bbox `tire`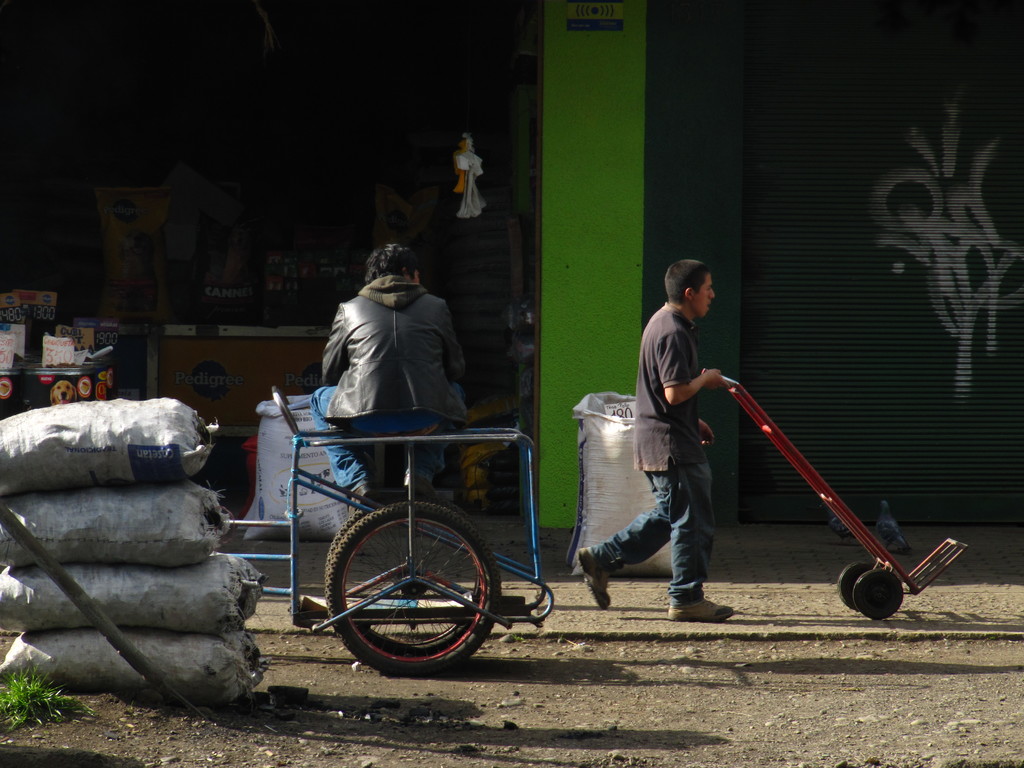
324:497:504:674
